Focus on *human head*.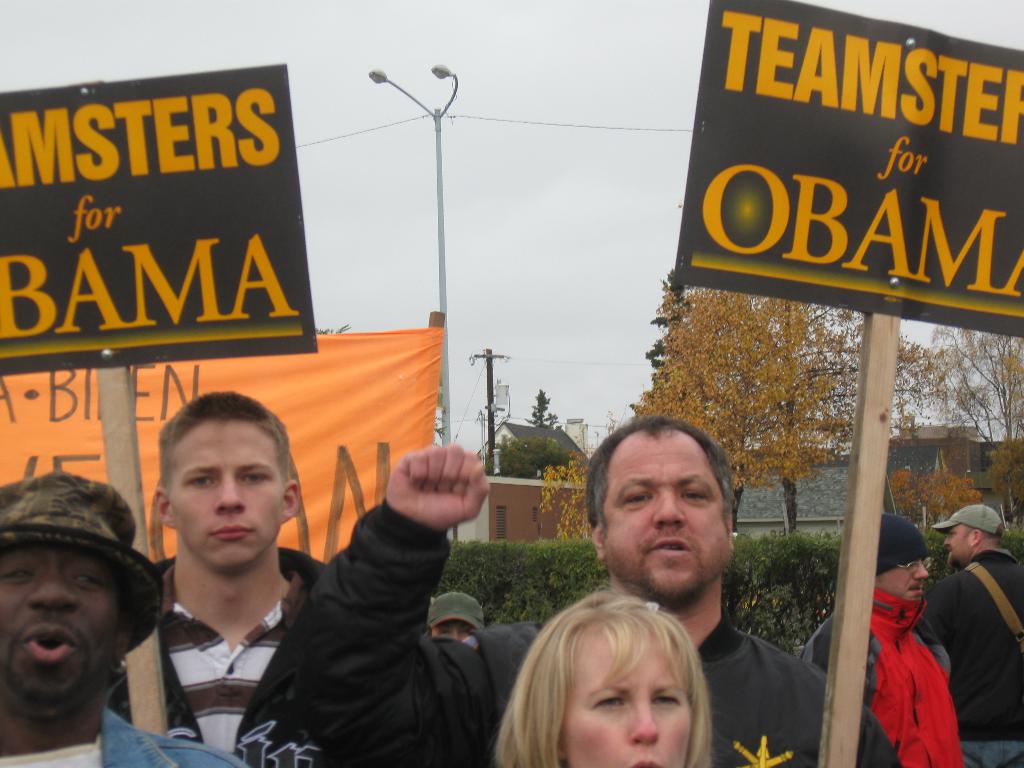
Focused at (left=876, top=514, right=935, bottom=606).
